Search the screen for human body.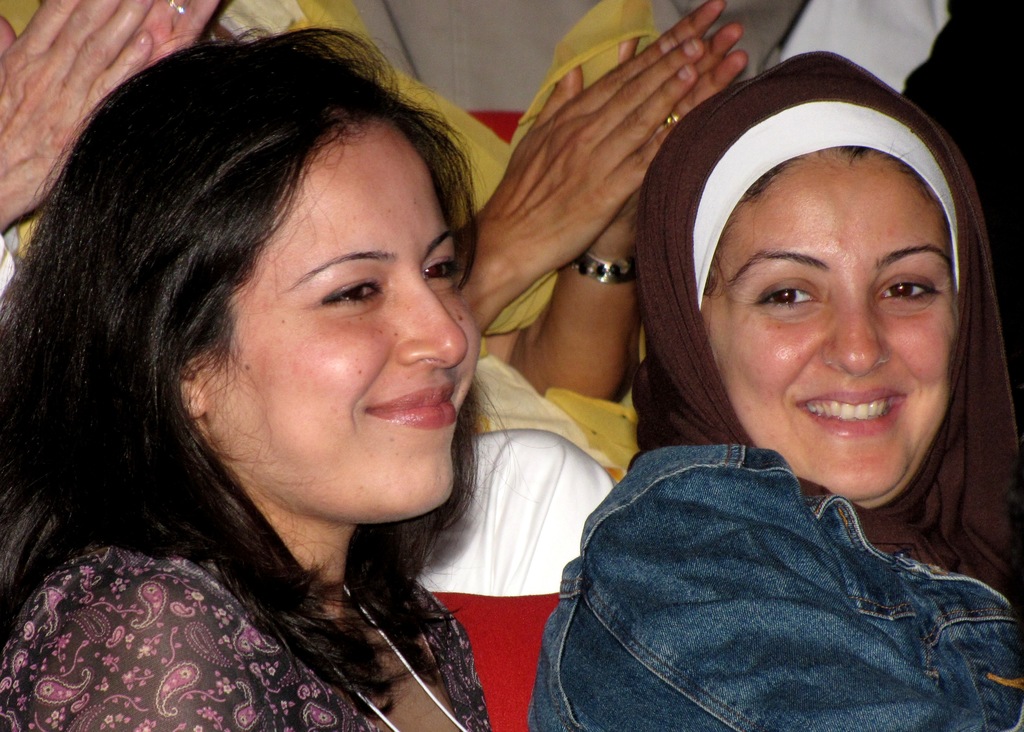
Found at bbox=[527, 51, 1023, 731].
